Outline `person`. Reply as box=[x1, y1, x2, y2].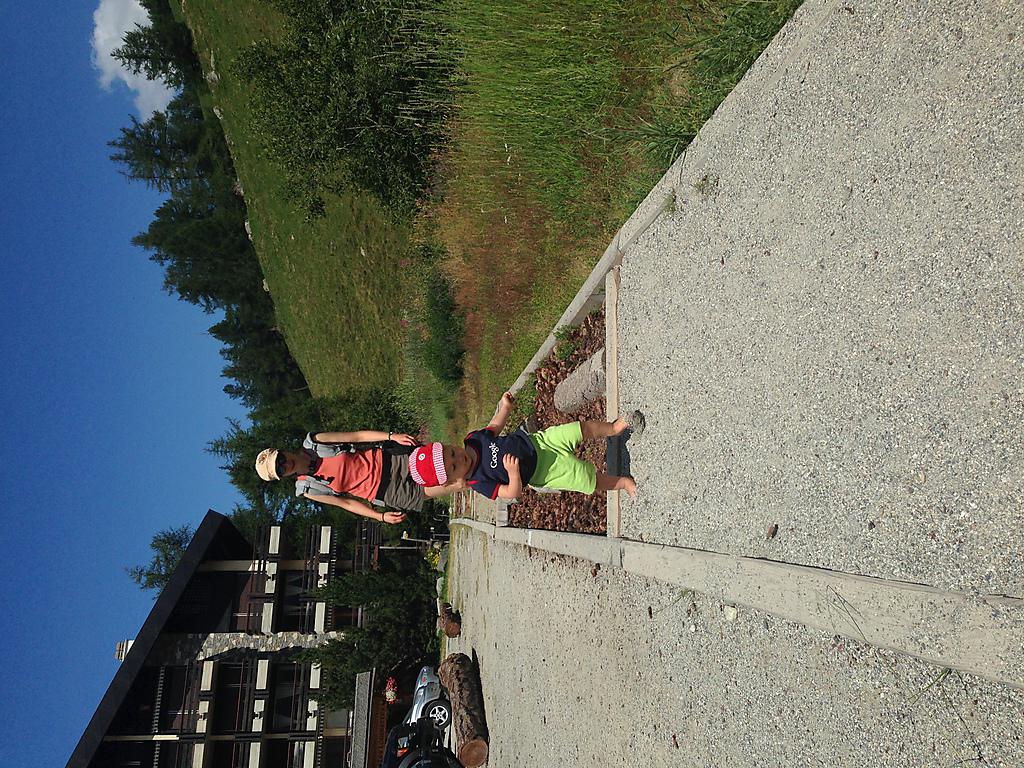
box=[254, 432, 463, 525].
